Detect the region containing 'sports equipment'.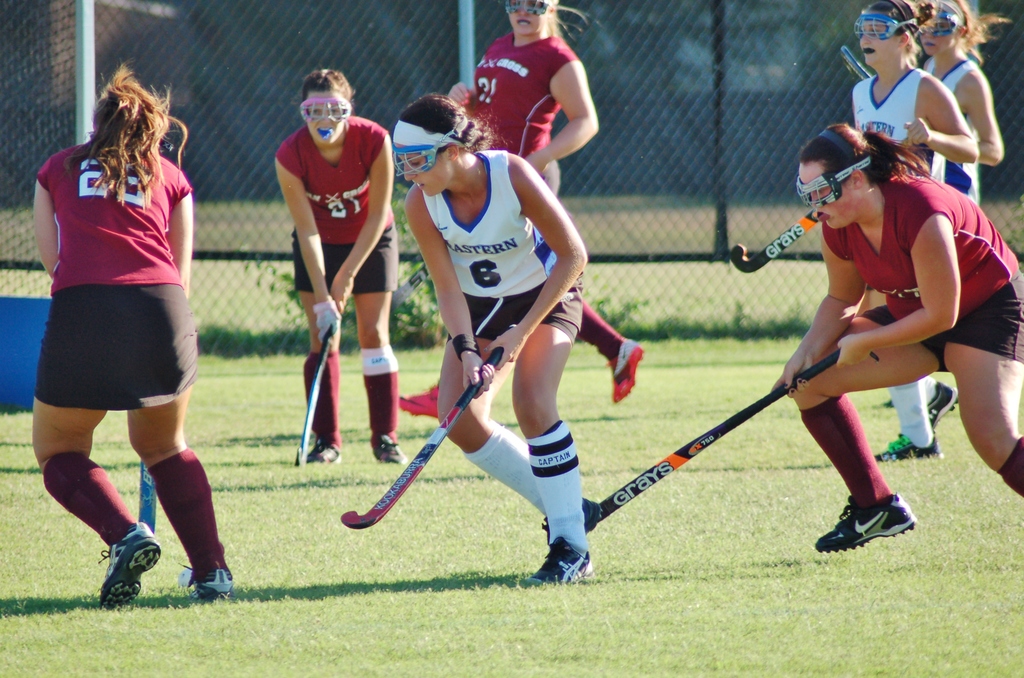
<region>133, 459, 163, 543</region>.
